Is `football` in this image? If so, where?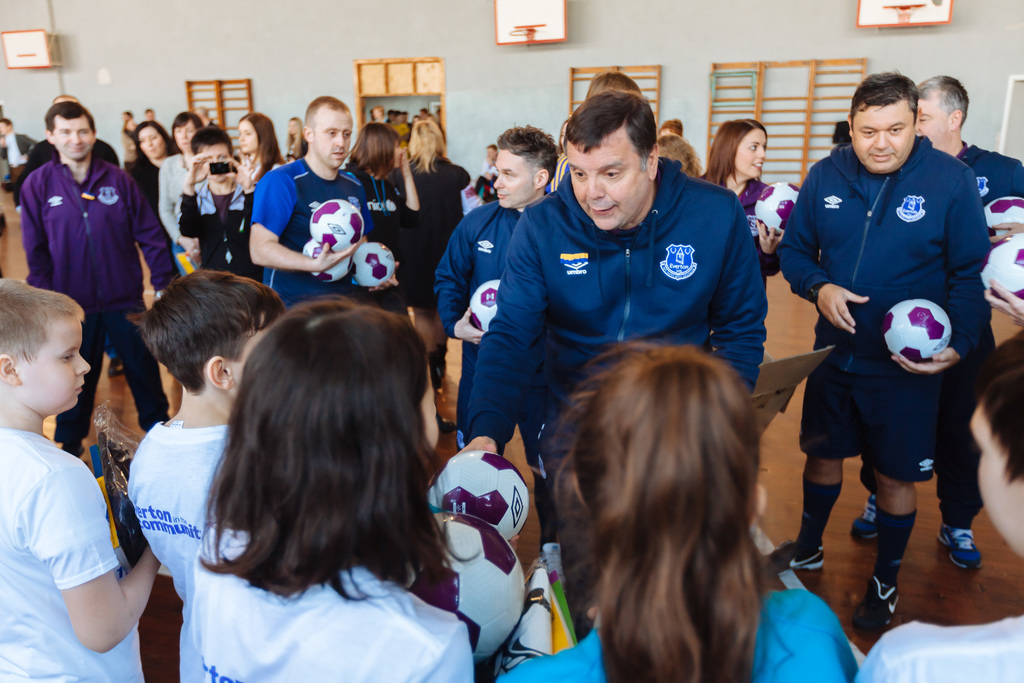
Yes, at crop(972, 223, 1023, 300).
